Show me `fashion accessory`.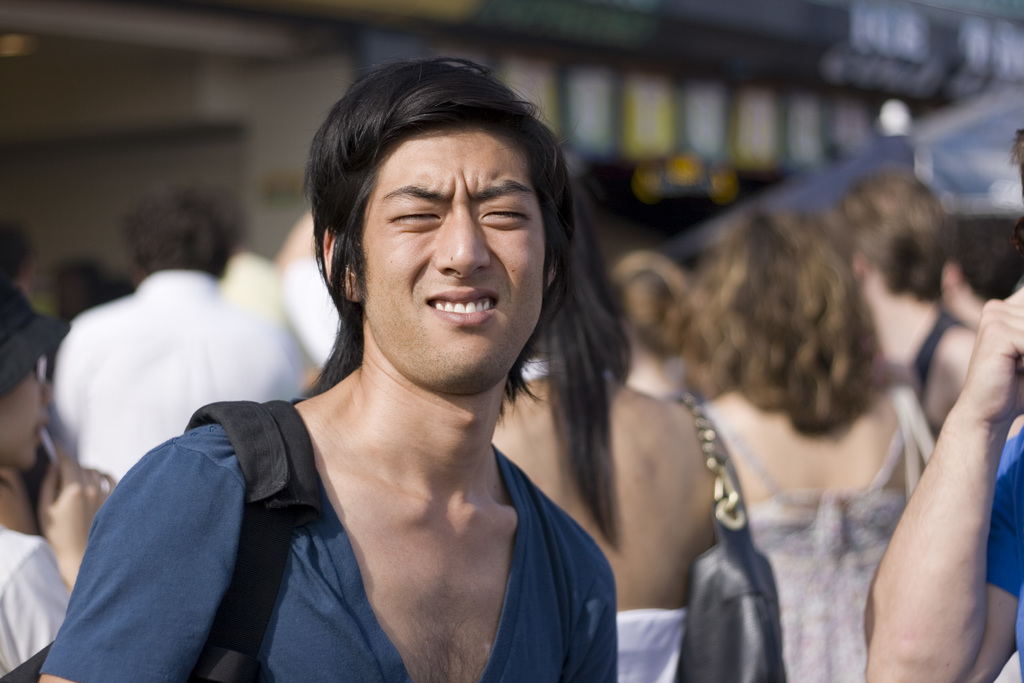
`fashion accessory` is here: (0, 397, 319, 682).
